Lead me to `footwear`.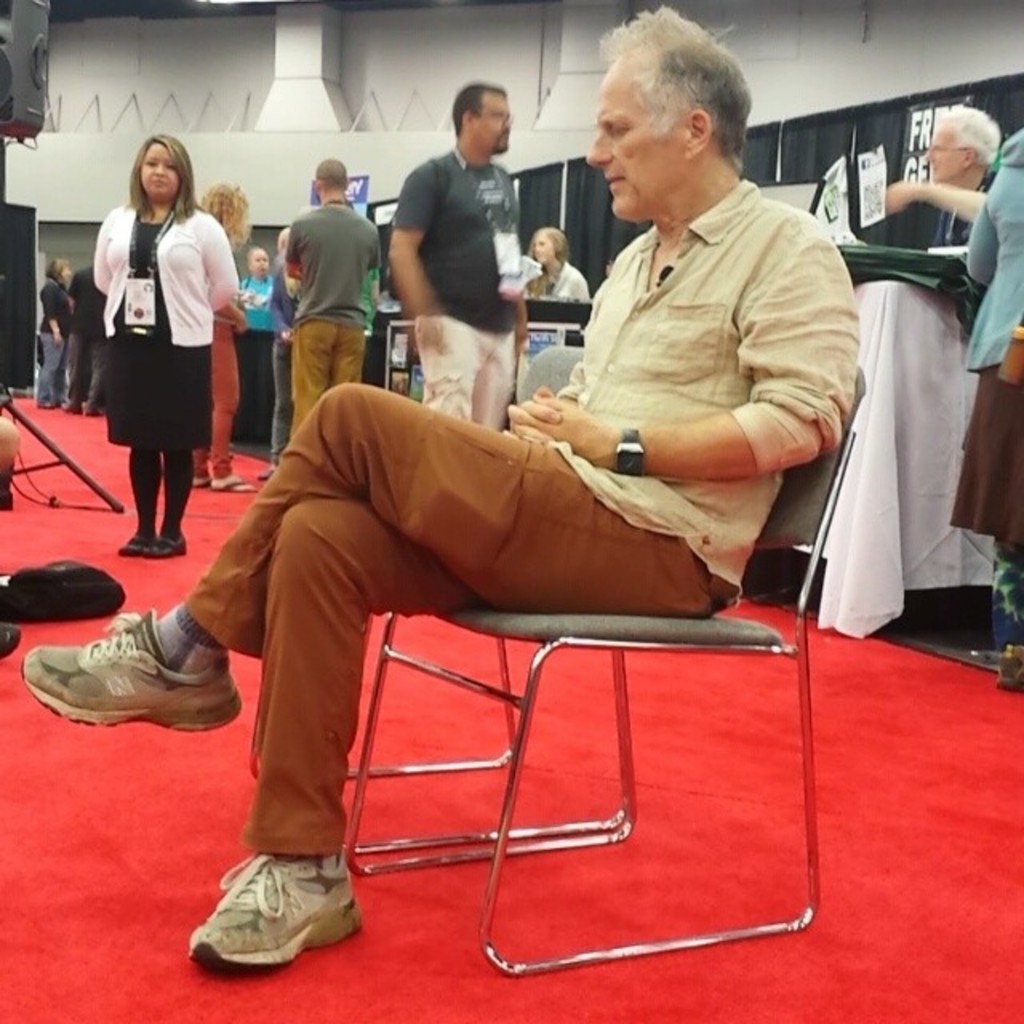
Lead to left=194, top=470, right=213, bottom=493.
